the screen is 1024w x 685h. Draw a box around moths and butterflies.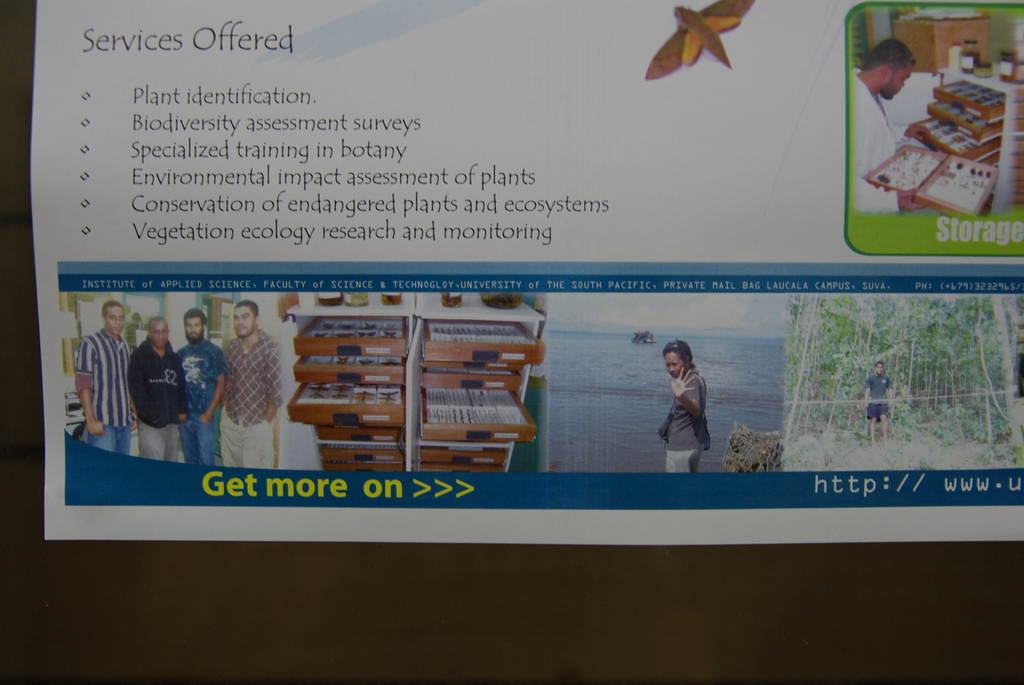
[x1=641, y1=0, x2=756, y2=80].
